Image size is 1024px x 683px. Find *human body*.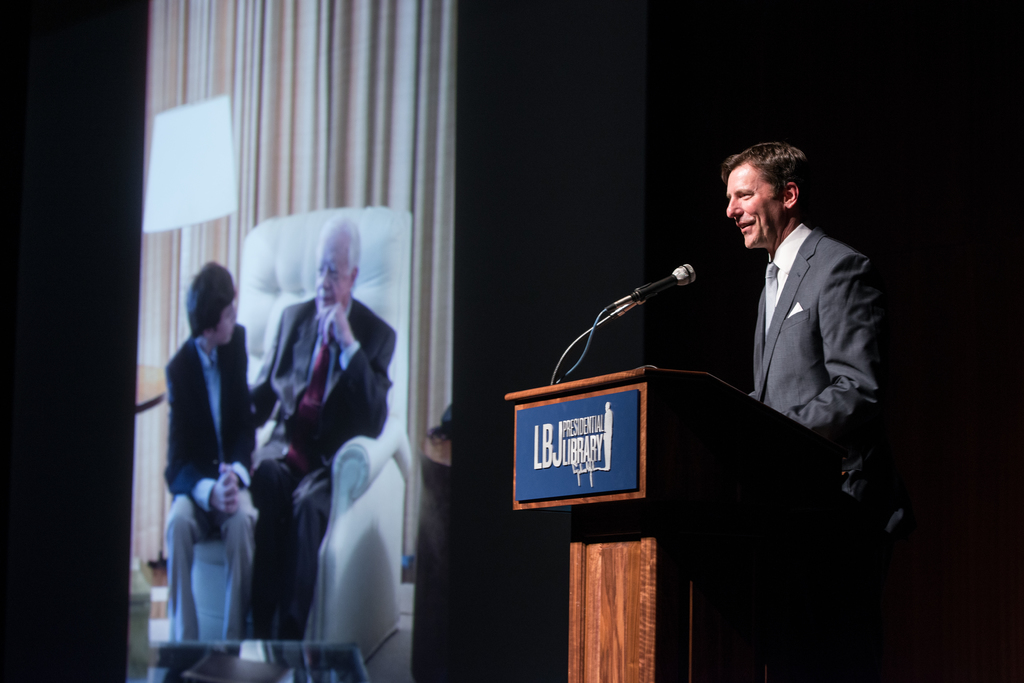
[252,213,397,643].
